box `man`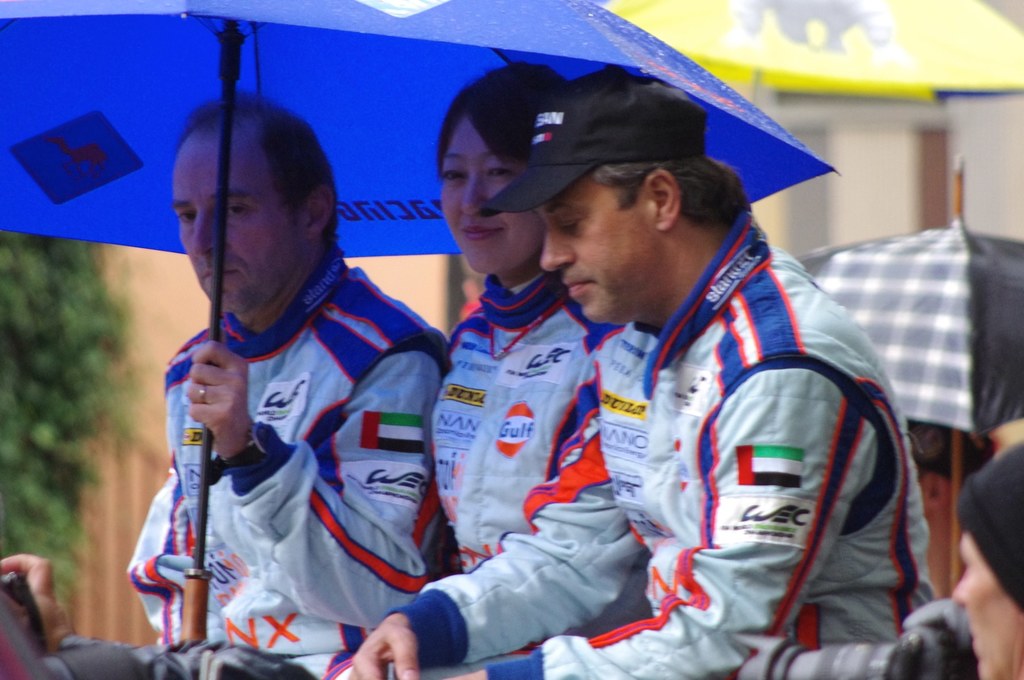
111, 83, 476, 679
